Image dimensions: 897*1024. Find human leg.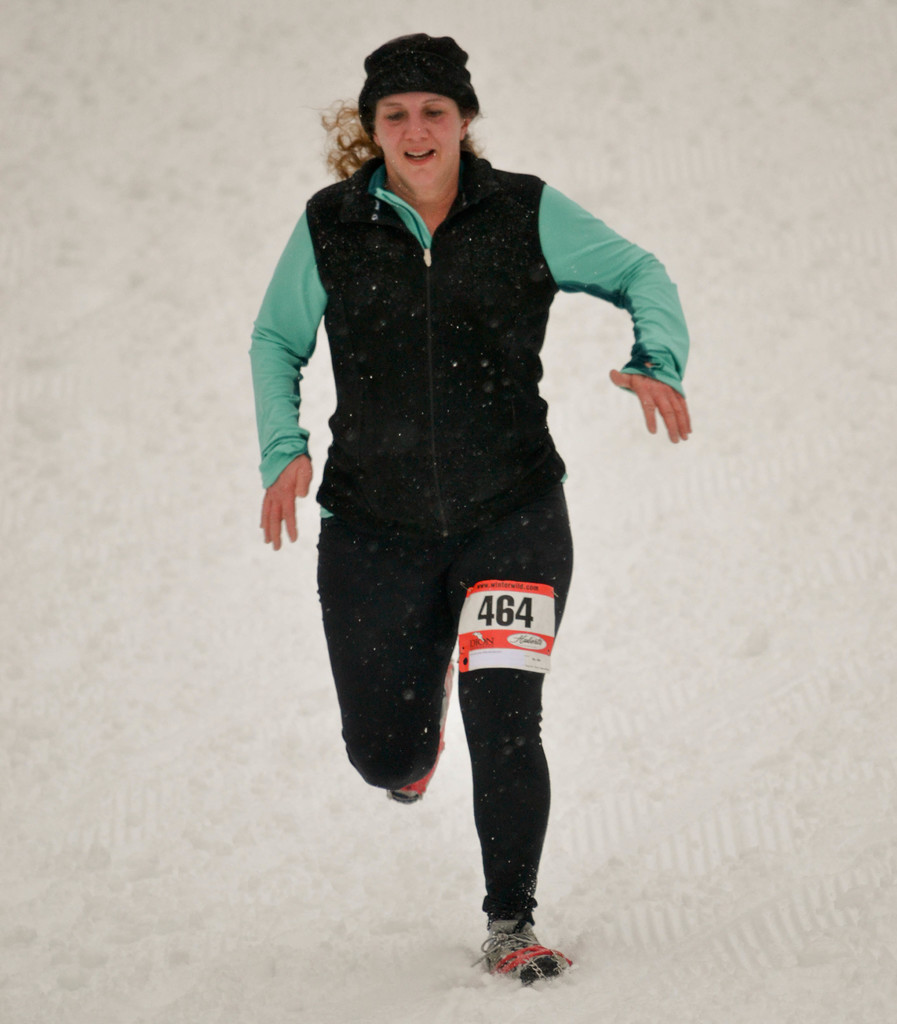
462, 495, 572, 995.
